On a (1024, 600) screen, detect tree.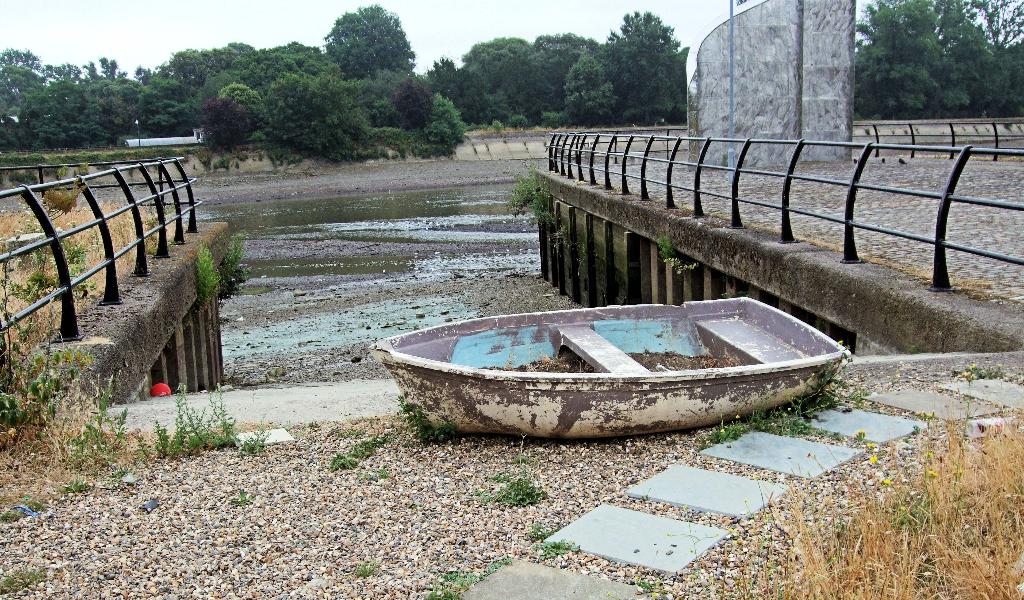
left=322, top=3, right=417, bottom=72.
